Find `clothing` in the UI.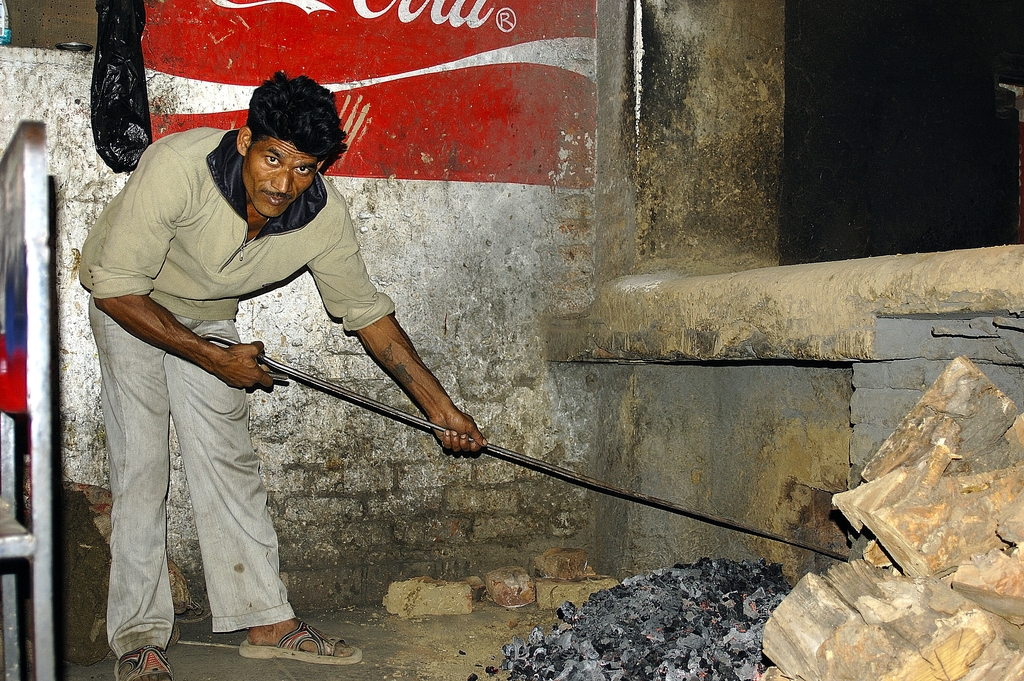
UI element at l=81, t=115, r=388, b=627.
